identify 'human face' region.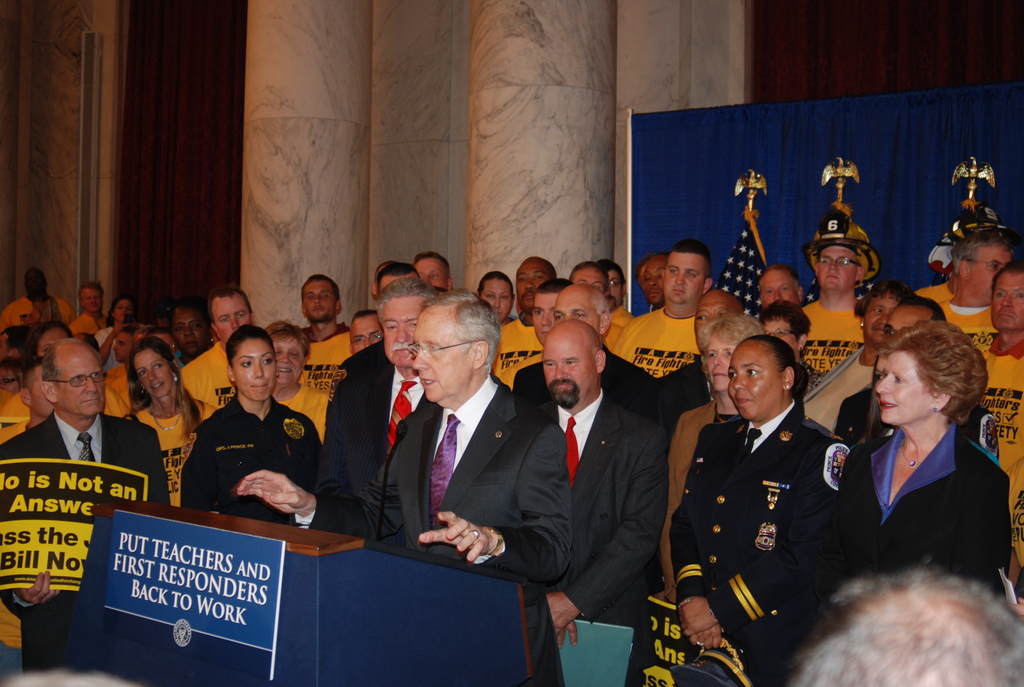
Region: rect(83, 287, 102, 311).
